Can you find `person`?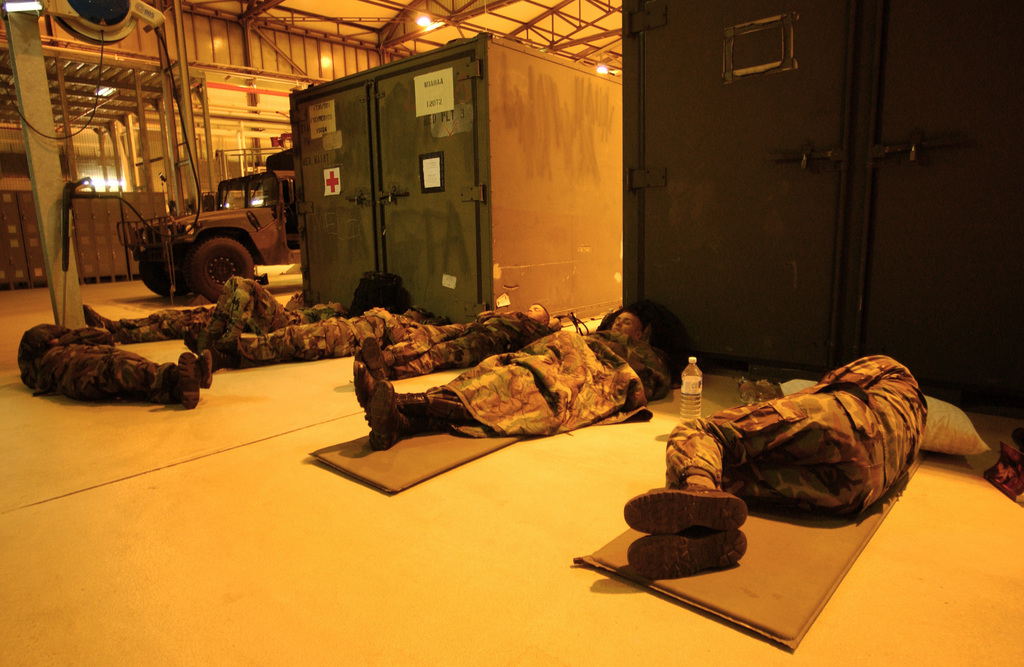
Yes, bounding box: [659, 339, 948, 538].
